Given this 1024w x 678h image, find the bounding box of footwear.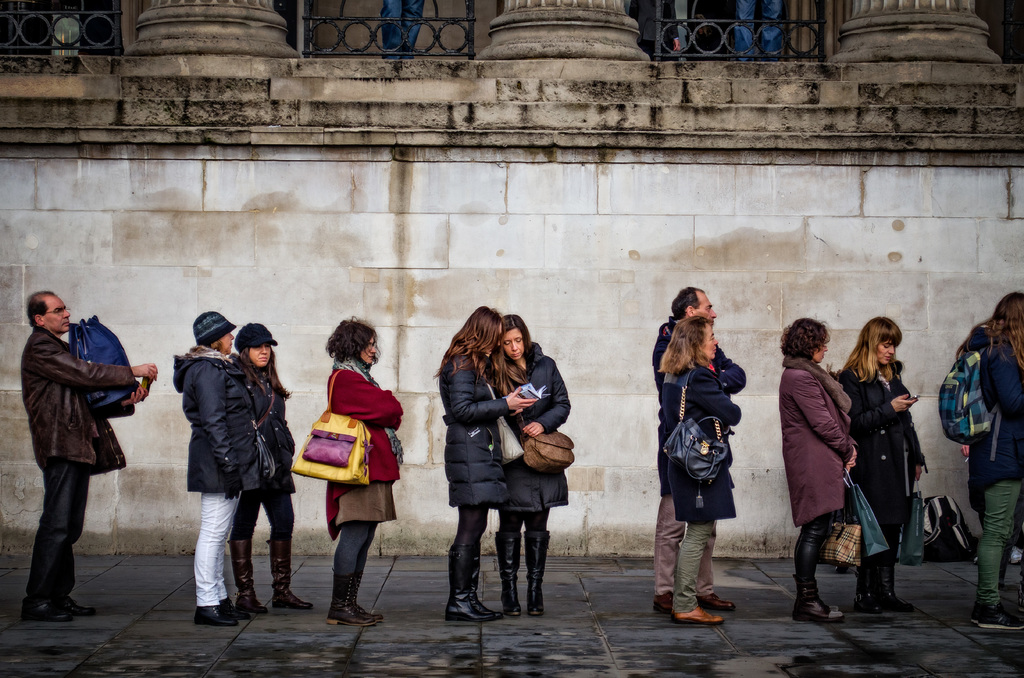
box=[794, 590, 849, 620].
